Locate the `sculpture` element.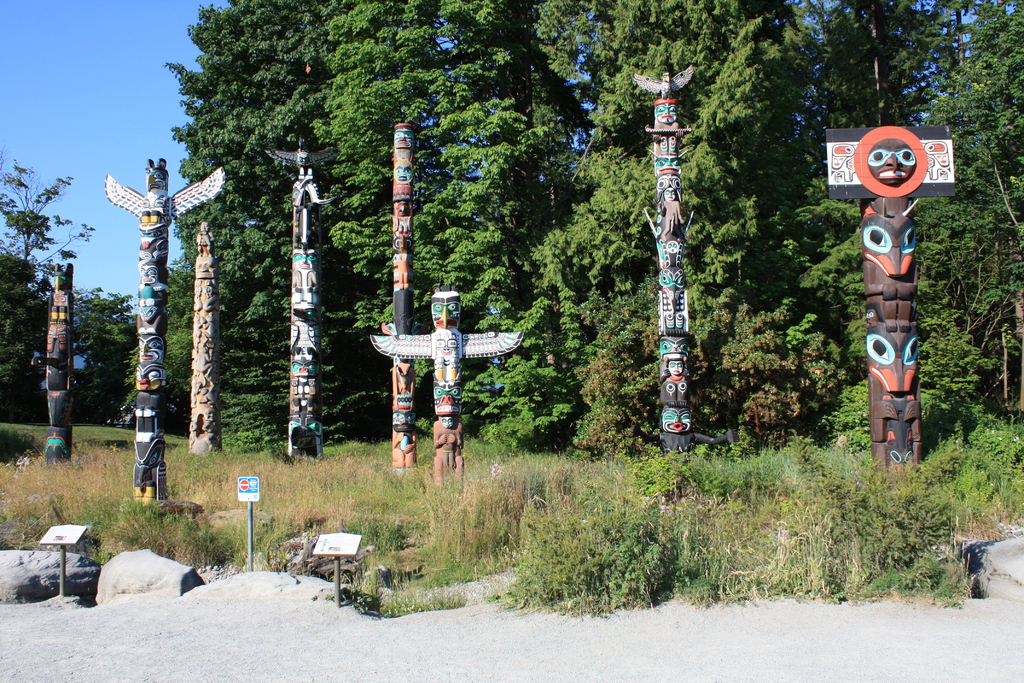
Element bbox: {"x1": 37, "y1": 260, "x2": 66, "y2": 464}.
